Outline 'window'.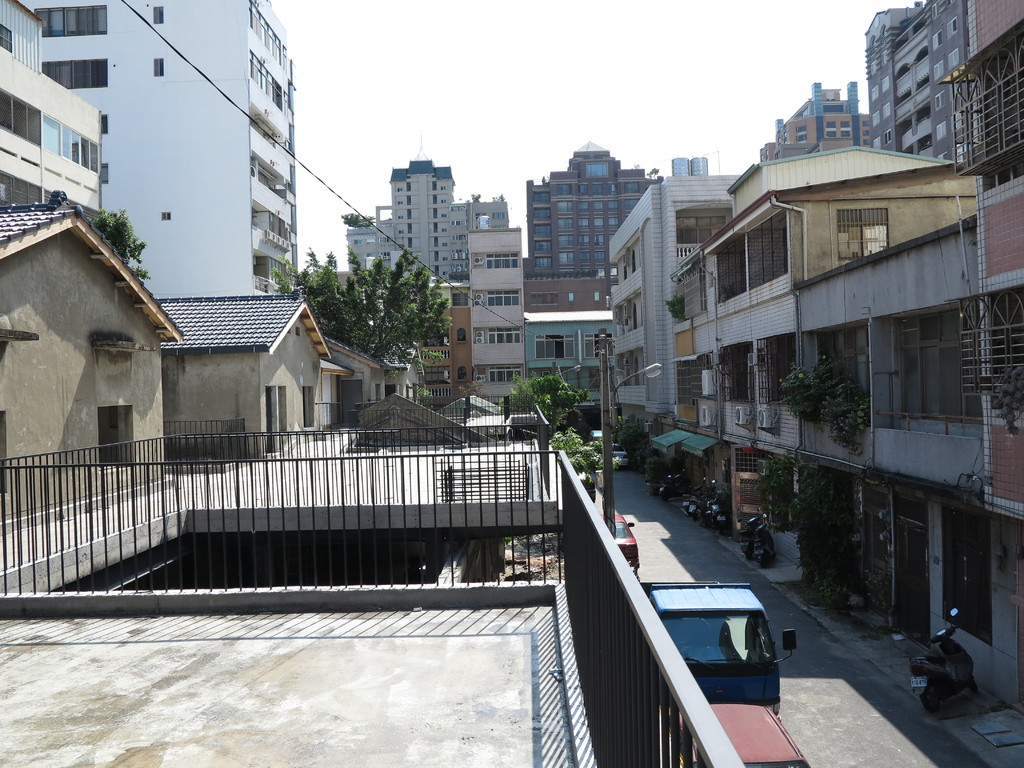
Outline: <bbox>300, 385, 317, 430</bbox>.
